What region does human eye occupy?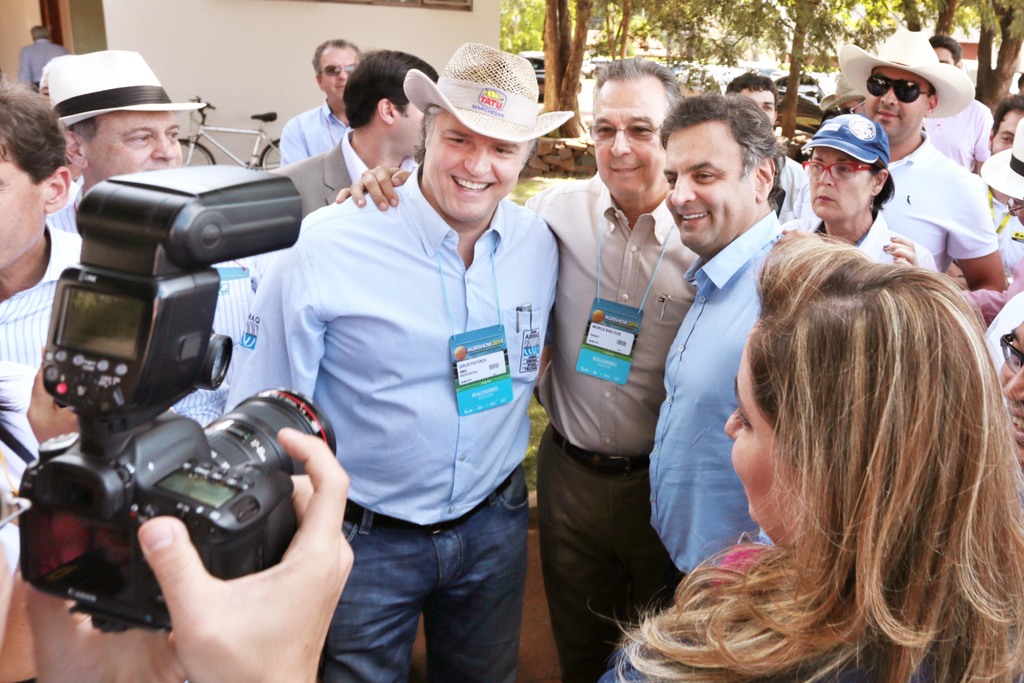
box=[490, 145, 514, 156].
